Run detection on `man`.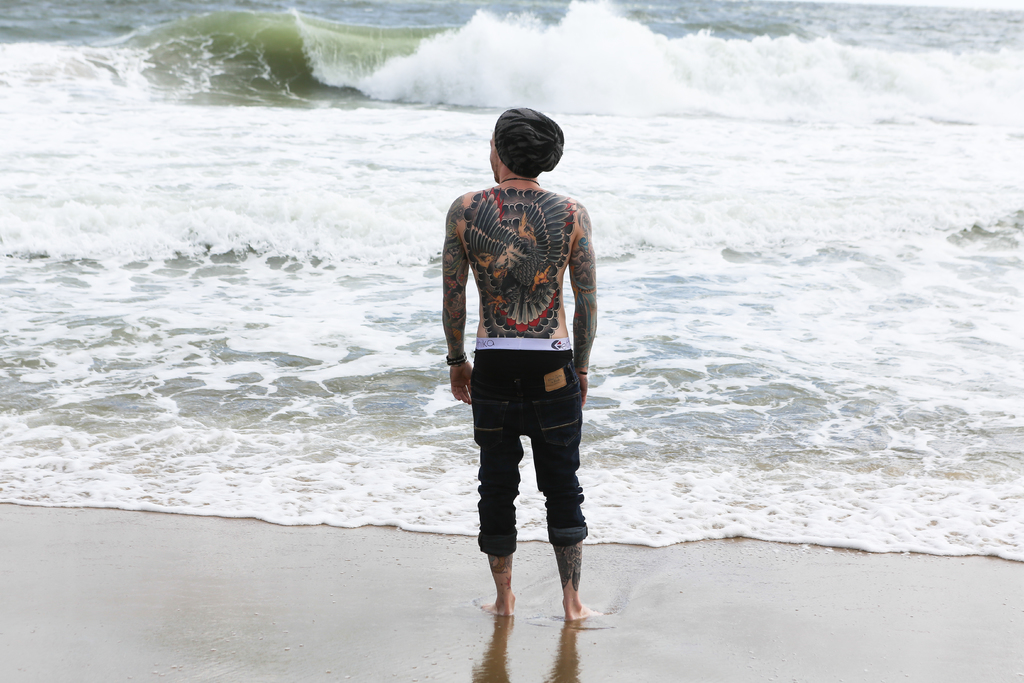
Result: [446, 92, 602, 621].
